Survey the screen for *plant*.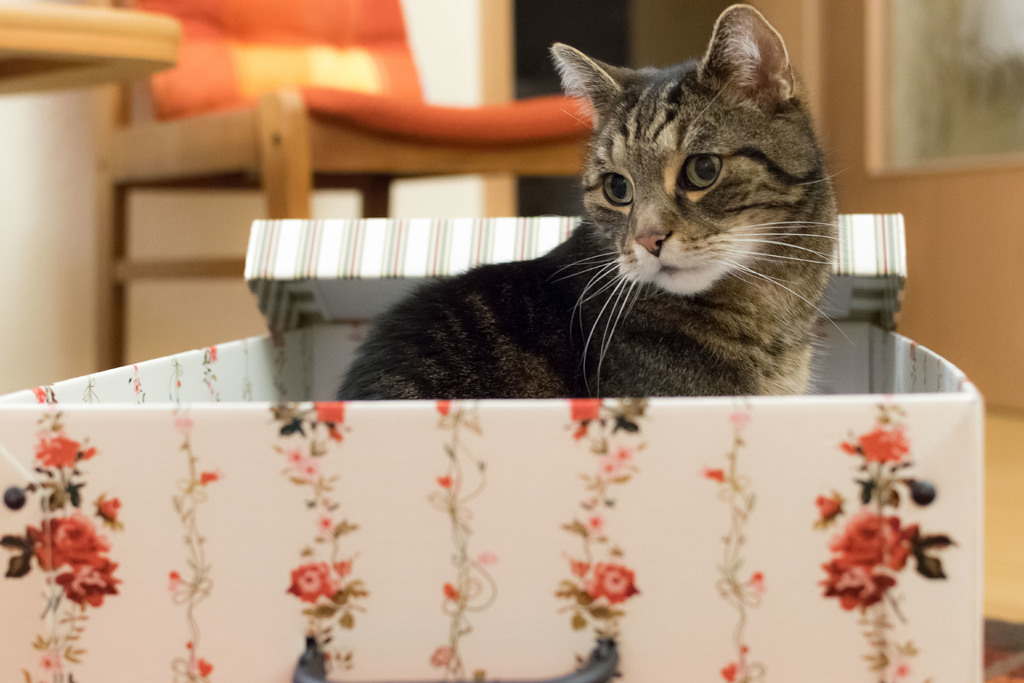
Survey found: (x1=814, y1=399, x2=957, y2=682).
